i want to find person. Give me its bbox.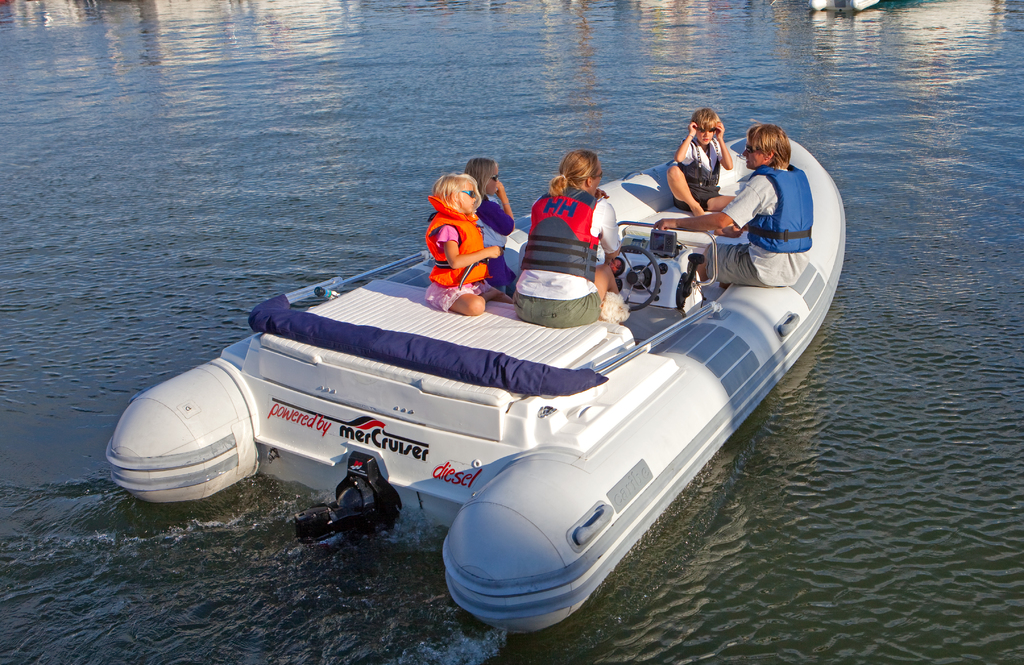
<box>652,124,812,291</box>.
